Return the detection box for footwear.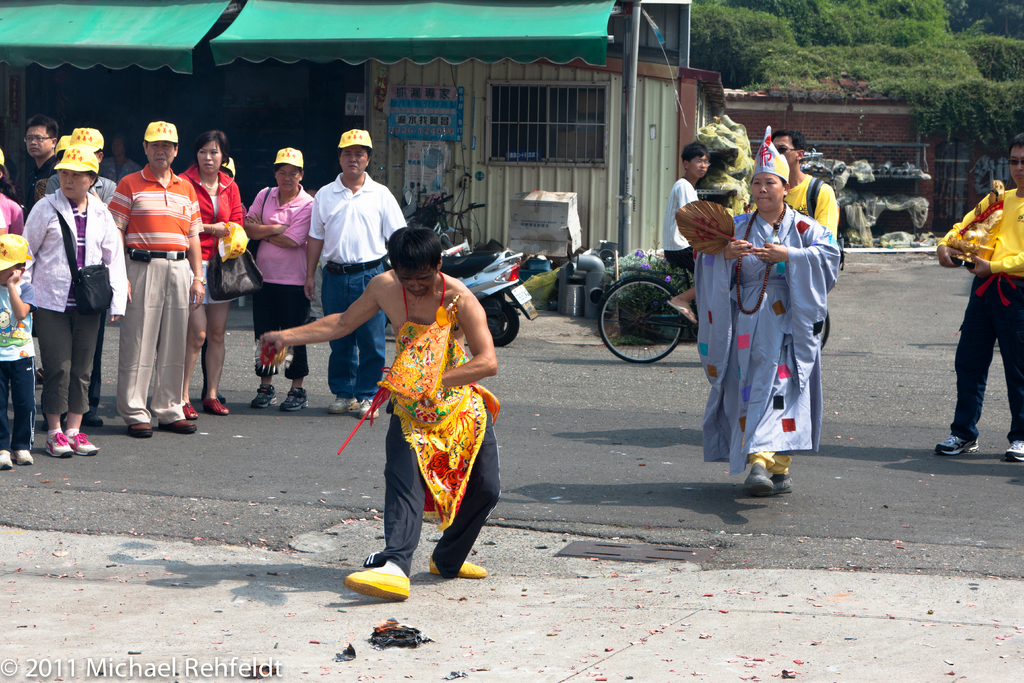
{"left": 250, "top": 381, "right": 275, "bottom": 408}.
